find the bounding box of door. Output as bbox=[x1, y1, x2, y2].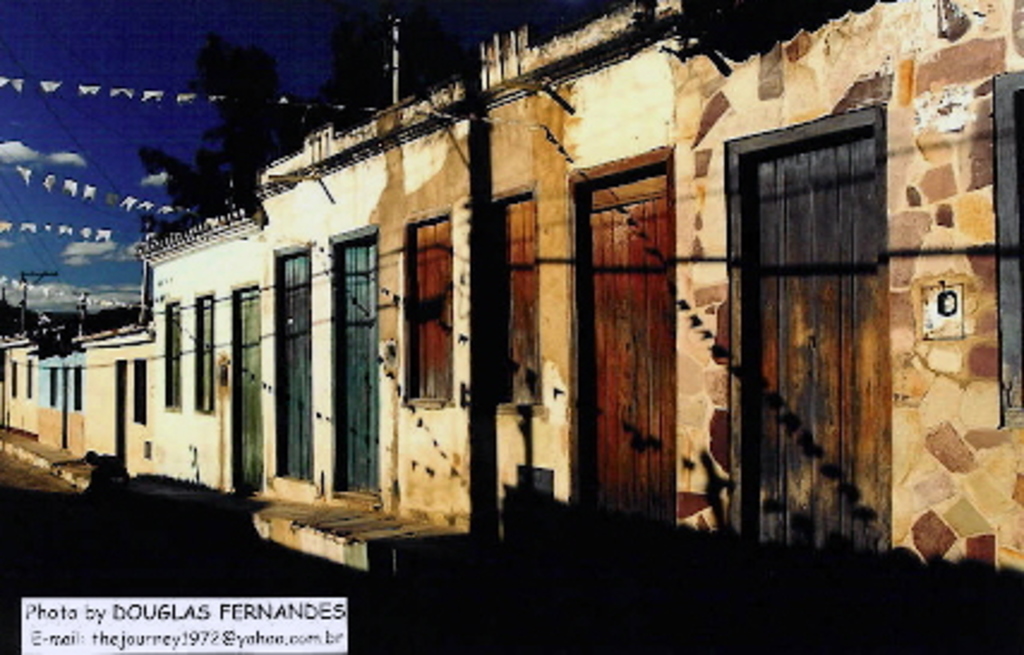
bbox=[343, 240, 374, 499].
